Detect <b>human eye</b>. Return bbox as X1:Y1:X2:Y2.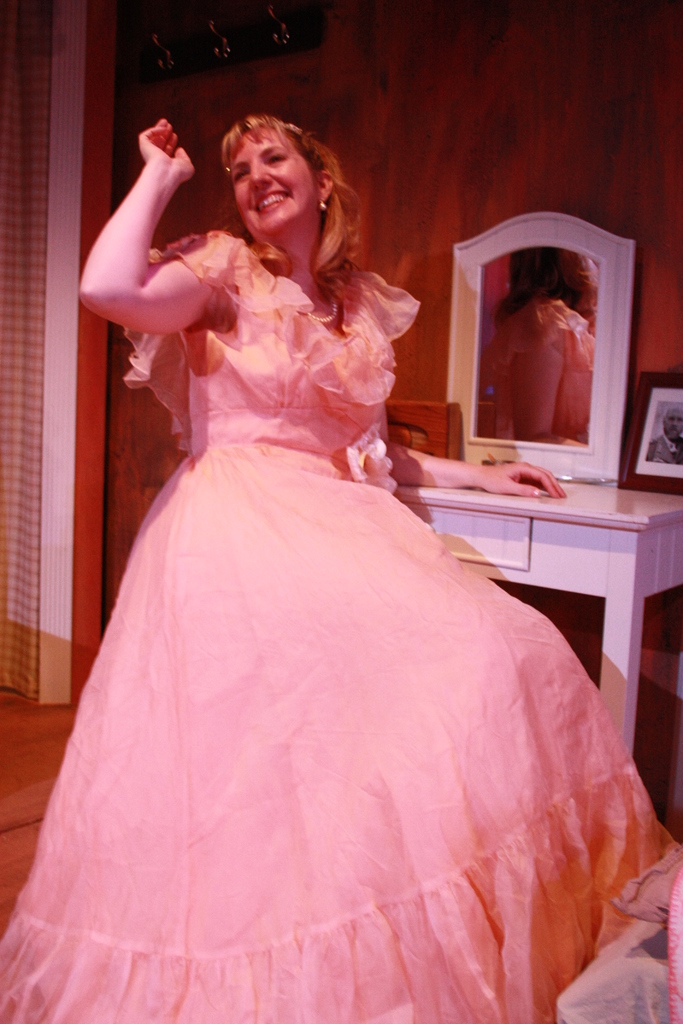
234:168:248:184.
